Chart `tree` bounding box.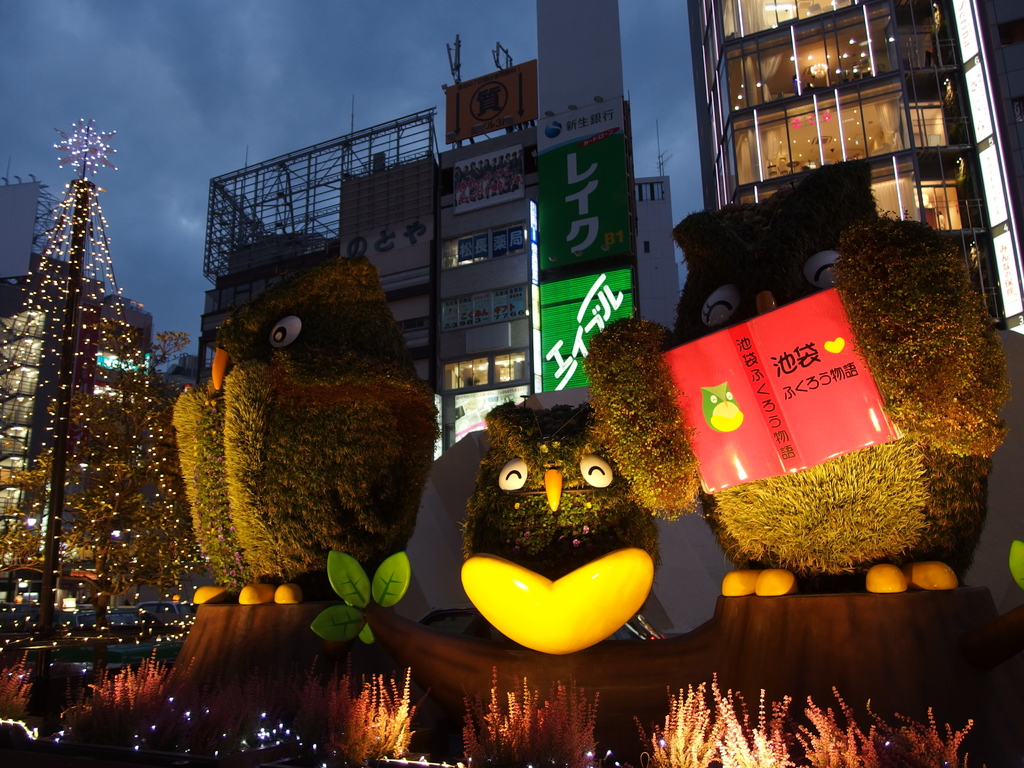
Charted: 654 155 1021 604.
